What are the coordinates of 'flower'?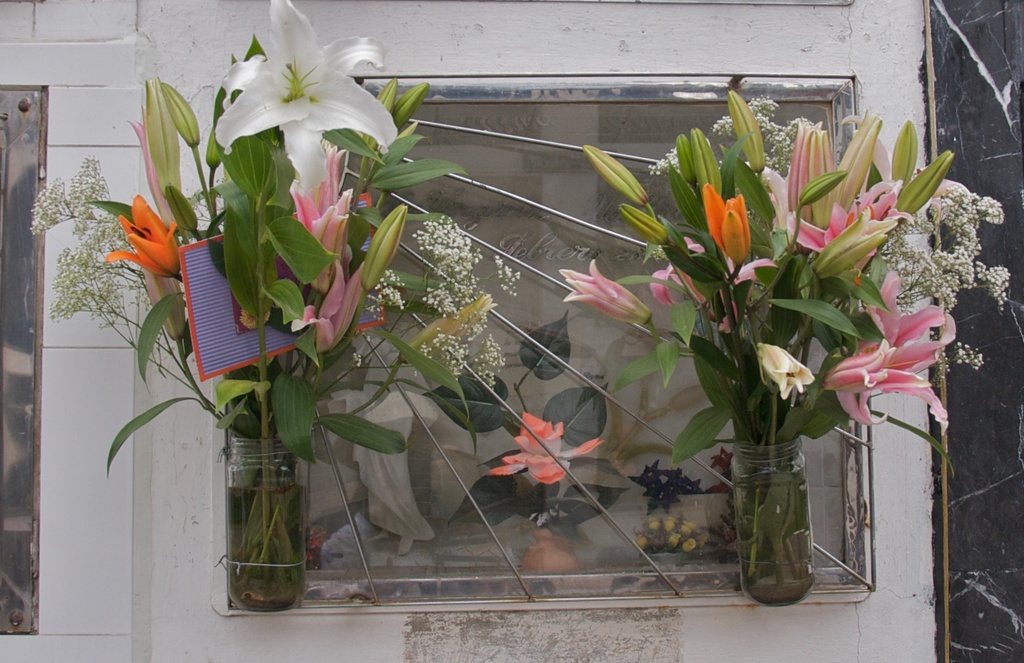
[left=708, top=446, right=740, bottom=473].
